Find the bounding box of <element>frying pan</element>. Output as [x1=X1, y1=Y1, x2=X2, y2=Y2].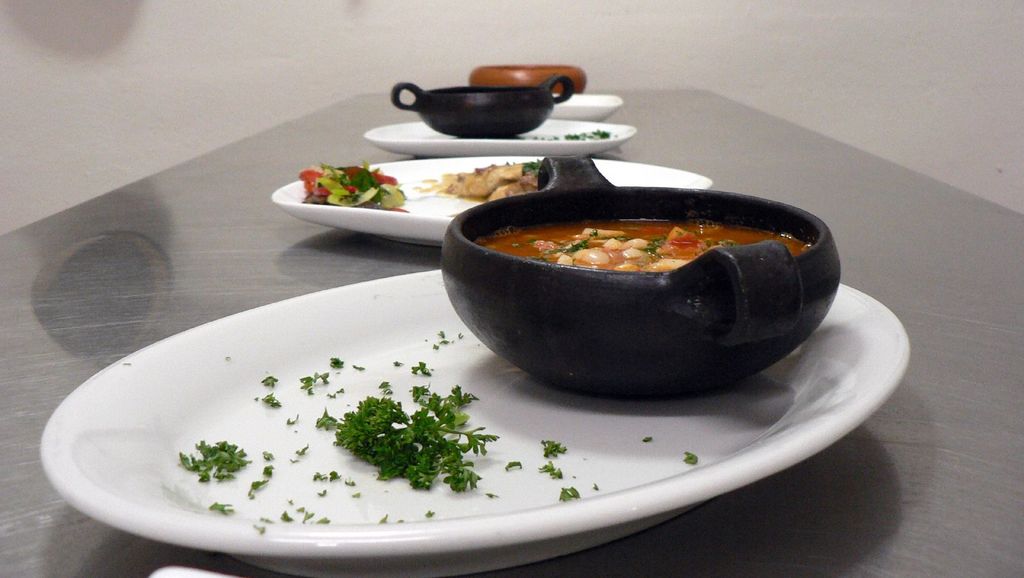
[x1=435, y1=157, x2=828, y2=413].
